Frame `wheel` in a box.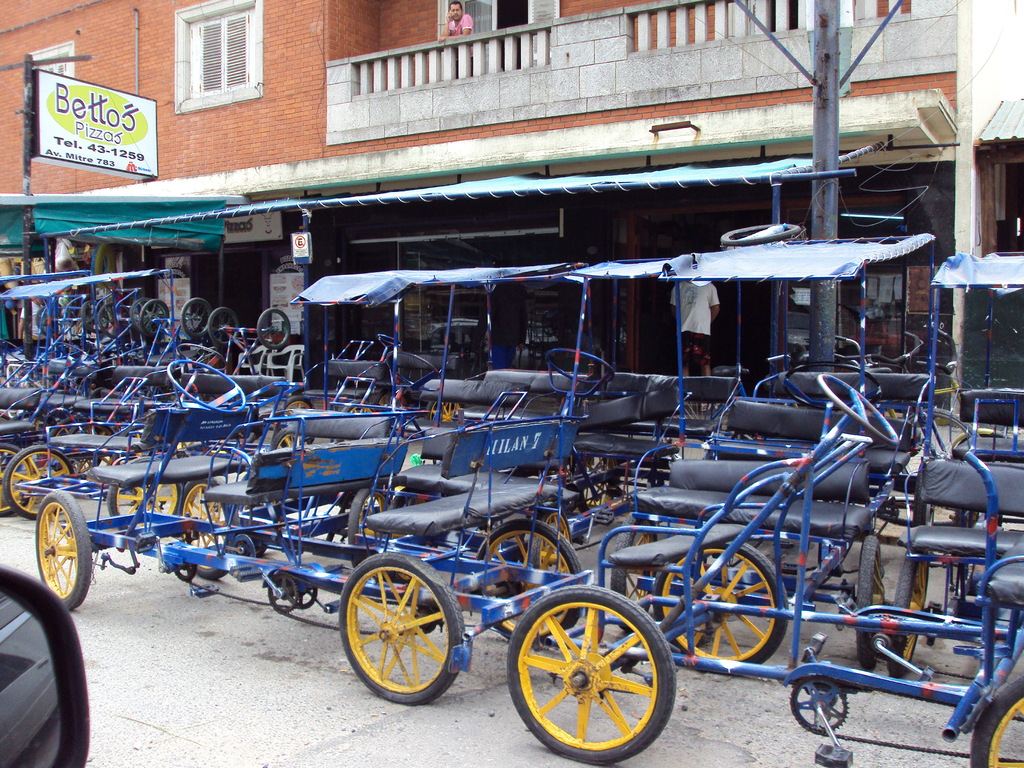
Rect(335, 398, 372, 442).
